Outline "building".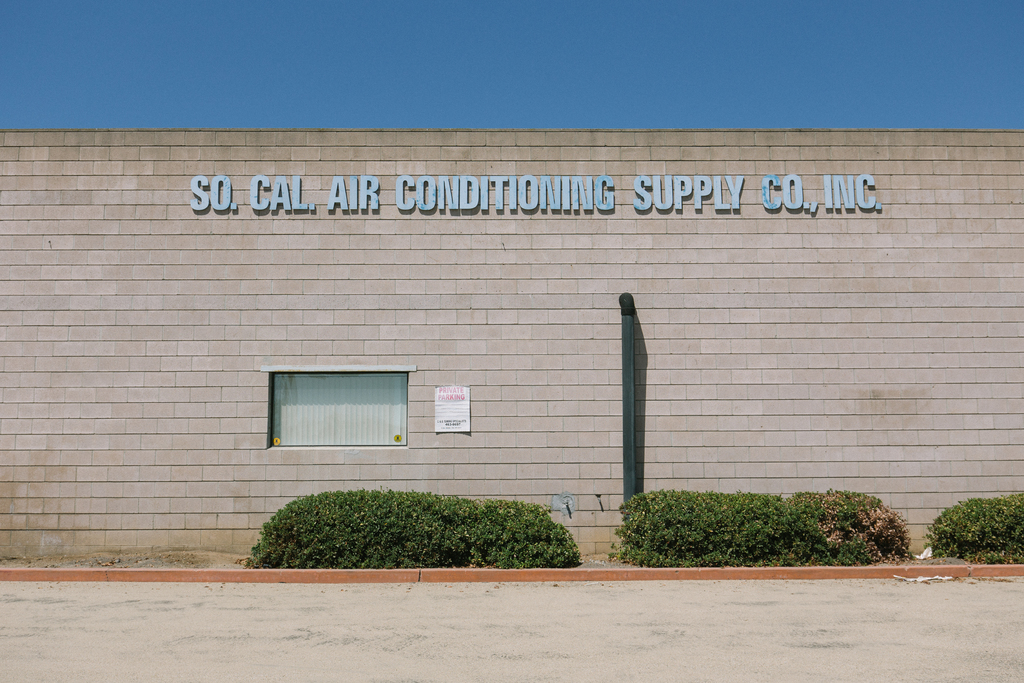
Outline: x1=0, y1=129, x2=1023, y2=556.
